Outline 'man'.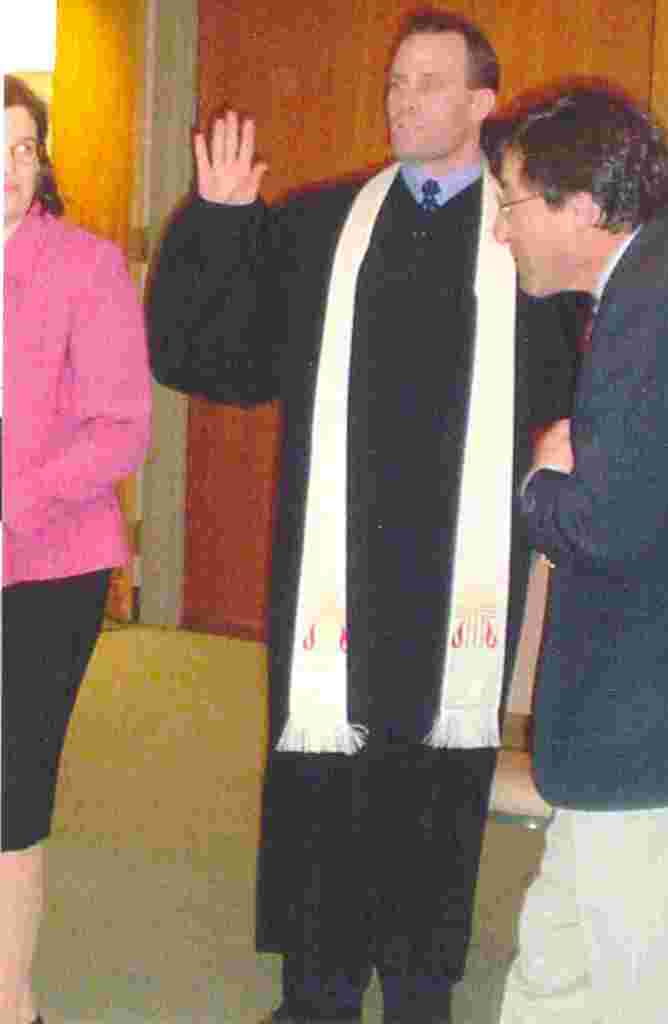
Outline: 176/36/565/992.
